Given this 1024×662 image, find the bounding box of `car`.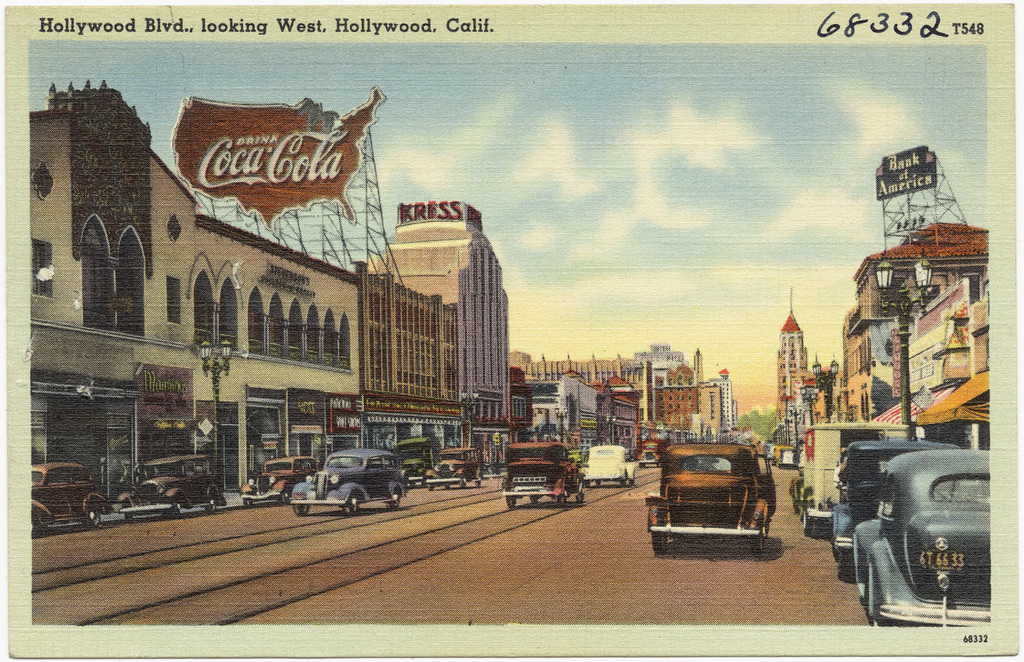
select_region(115, 454, 221, 516).
